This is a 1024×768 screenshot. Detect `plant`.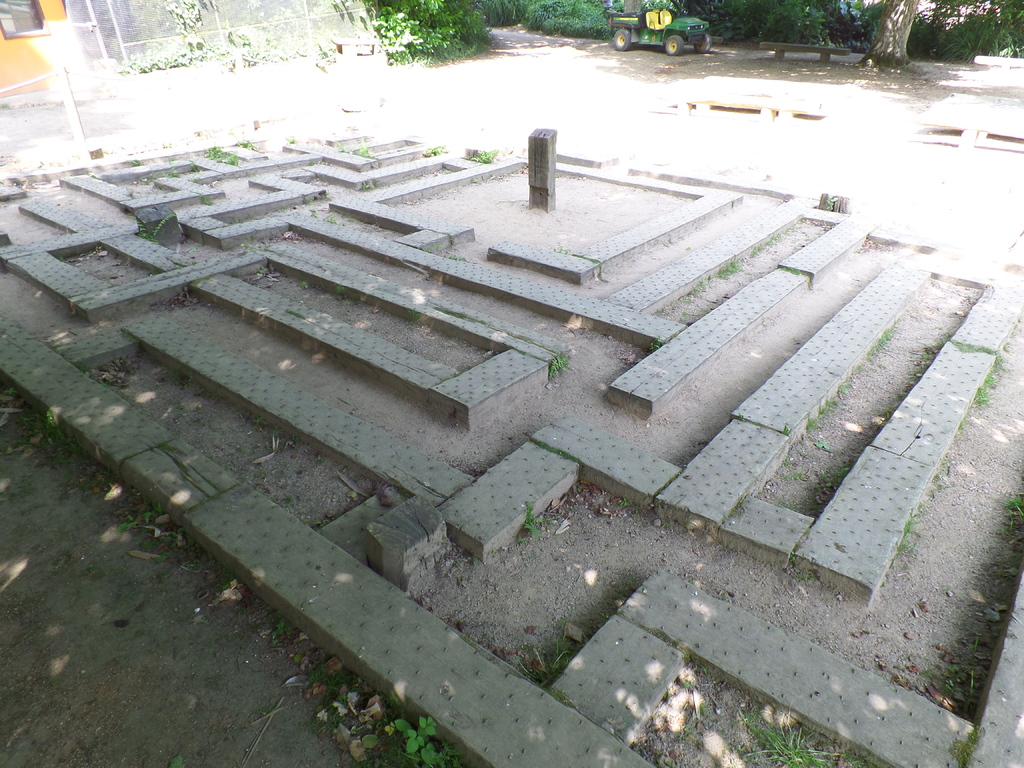
<region>700, 306, 712, 316</region>.
